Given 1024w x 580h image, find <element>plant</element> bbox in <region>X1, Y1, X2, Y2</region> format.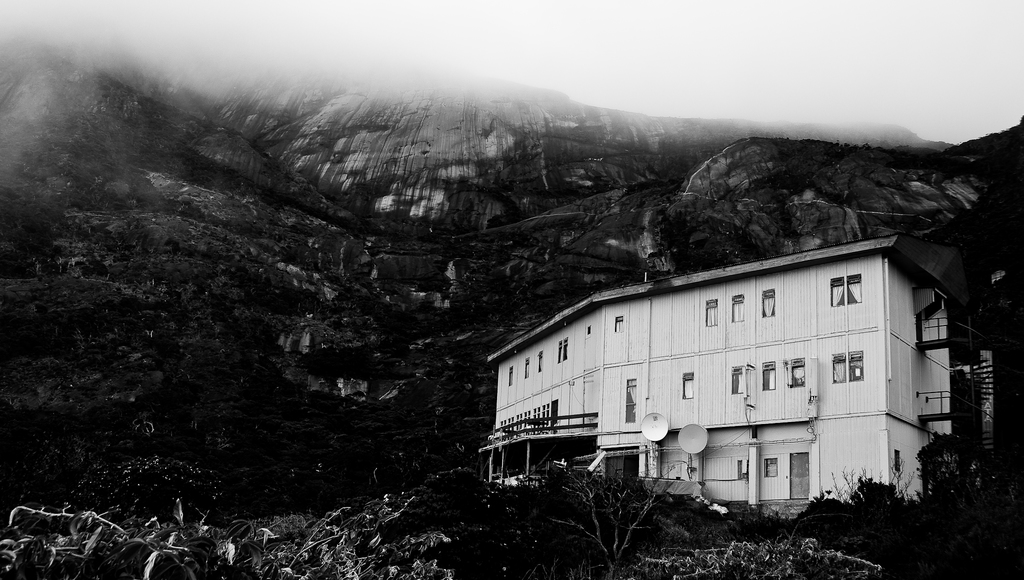
<region>918, 437, 971, 488</region>.
